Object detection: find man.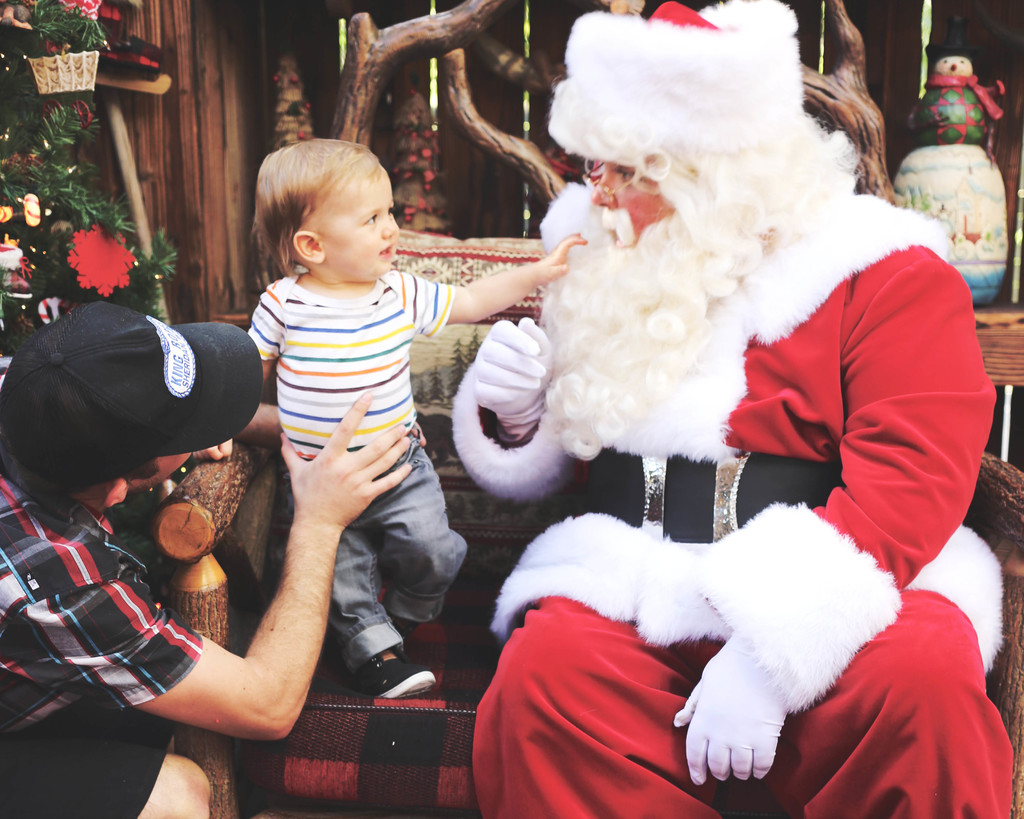
6, 301, 378, 776.
